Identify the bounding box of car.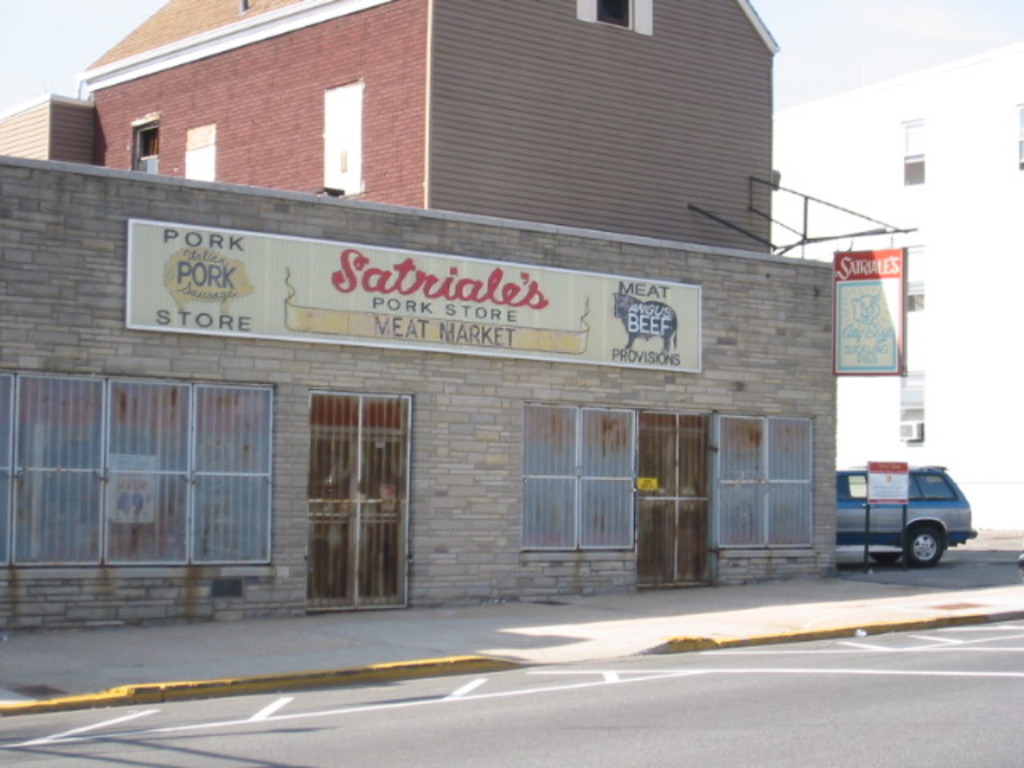
<bbox>837, 466, 976, 566</bbox>.
